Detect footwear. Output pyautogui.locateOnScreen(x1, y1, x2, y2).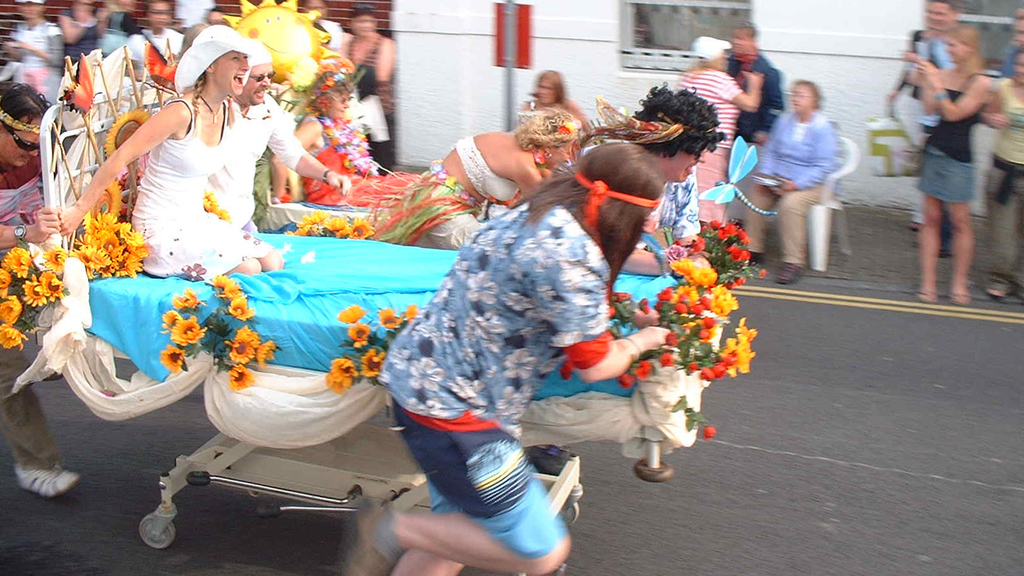
pyautogui.locateOnScreen(954, 288, 972, 301).
